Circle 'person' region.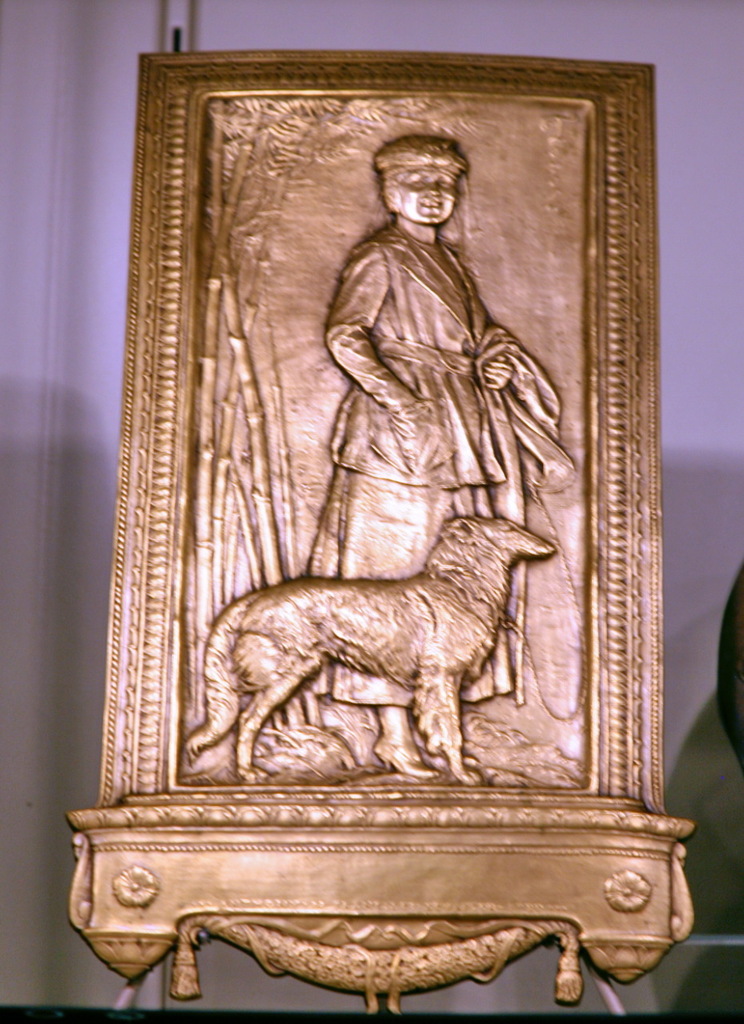
Region: [x1=310, y1=132, x2=574, y2=773].
